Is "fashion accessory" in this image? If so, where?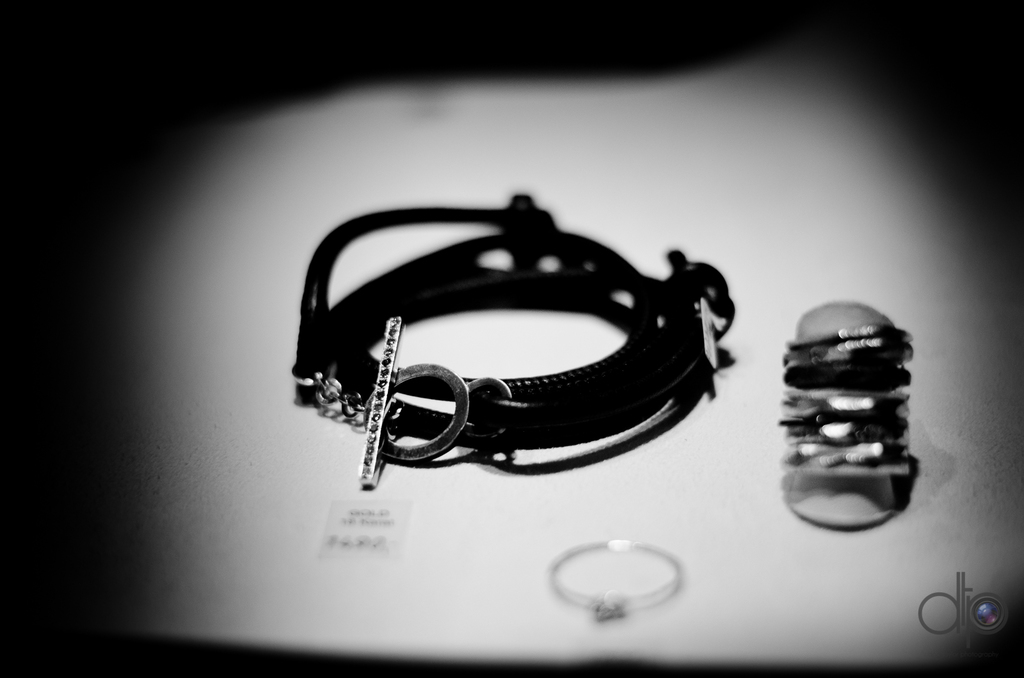
Yes, at <bbox>291, 192, 735, 482</bbox>.
